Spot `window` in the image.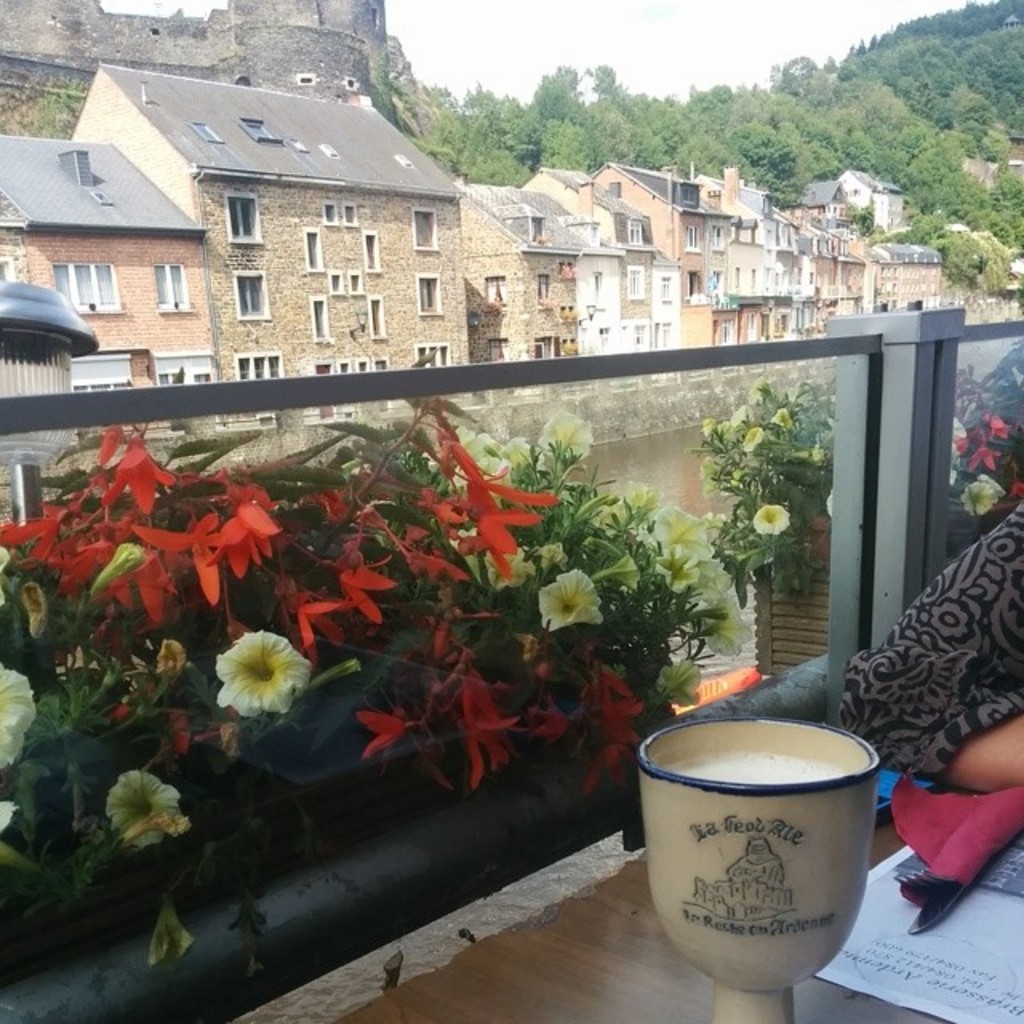
`window` found at [142, 251, 205, 323].
